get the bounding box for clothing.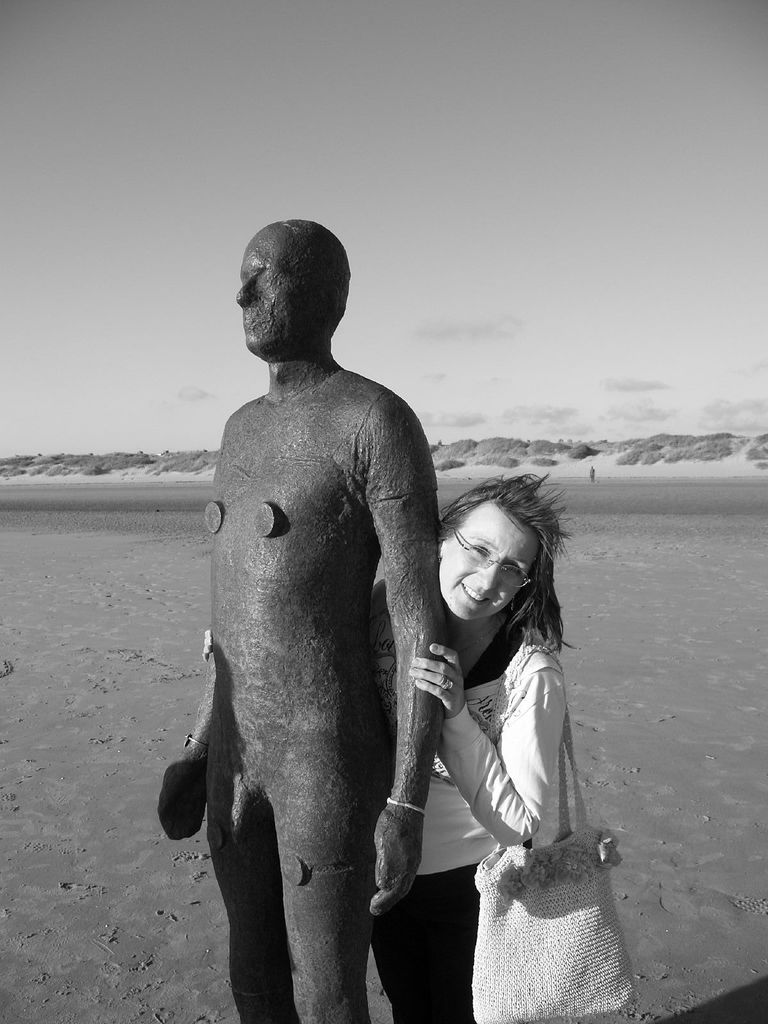
[373, 572, 571, 1023].
